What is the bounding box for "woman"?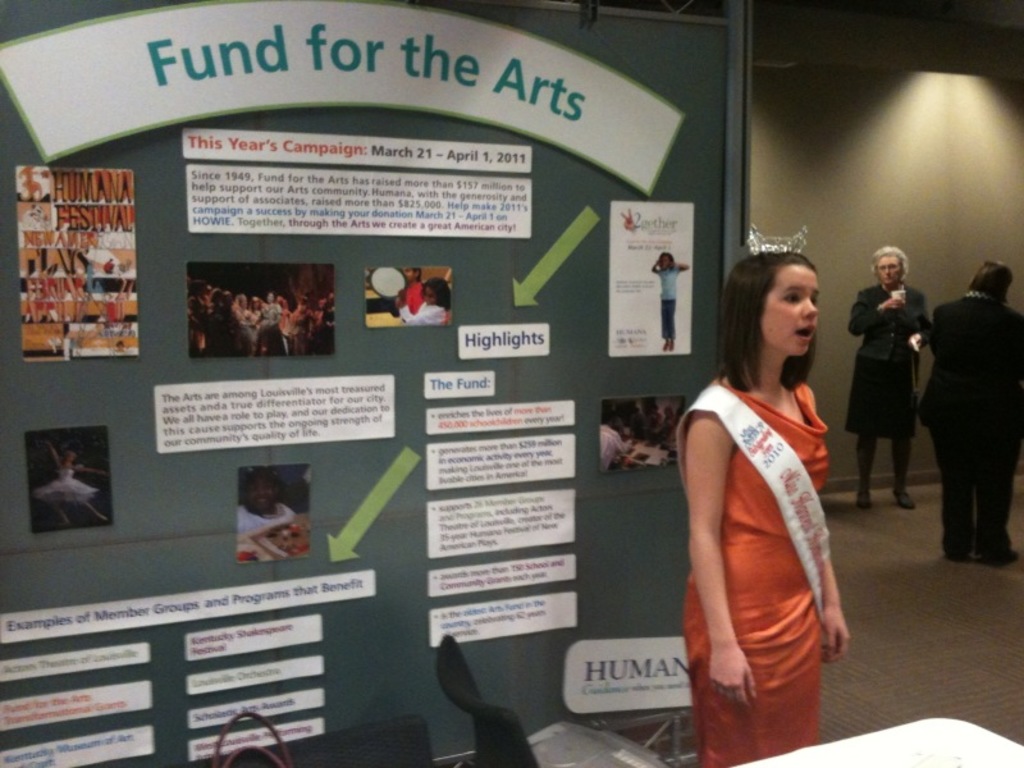
(671,255,850,764).
